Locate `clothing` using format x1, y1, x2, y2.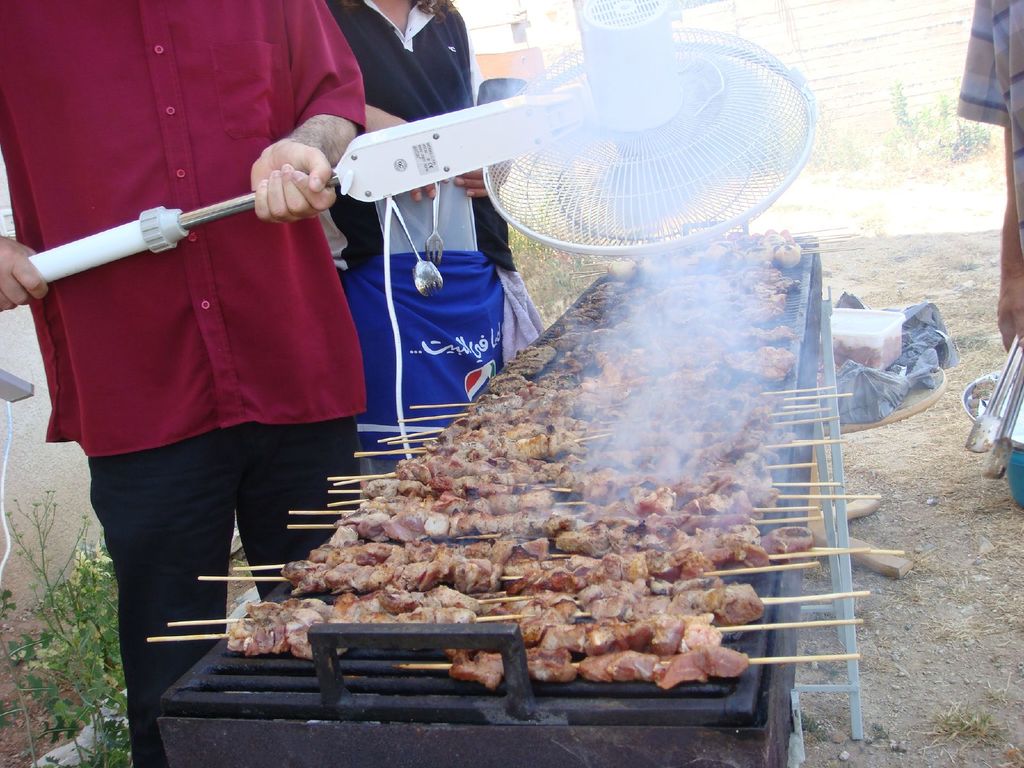
316, 0, 545, 502.
